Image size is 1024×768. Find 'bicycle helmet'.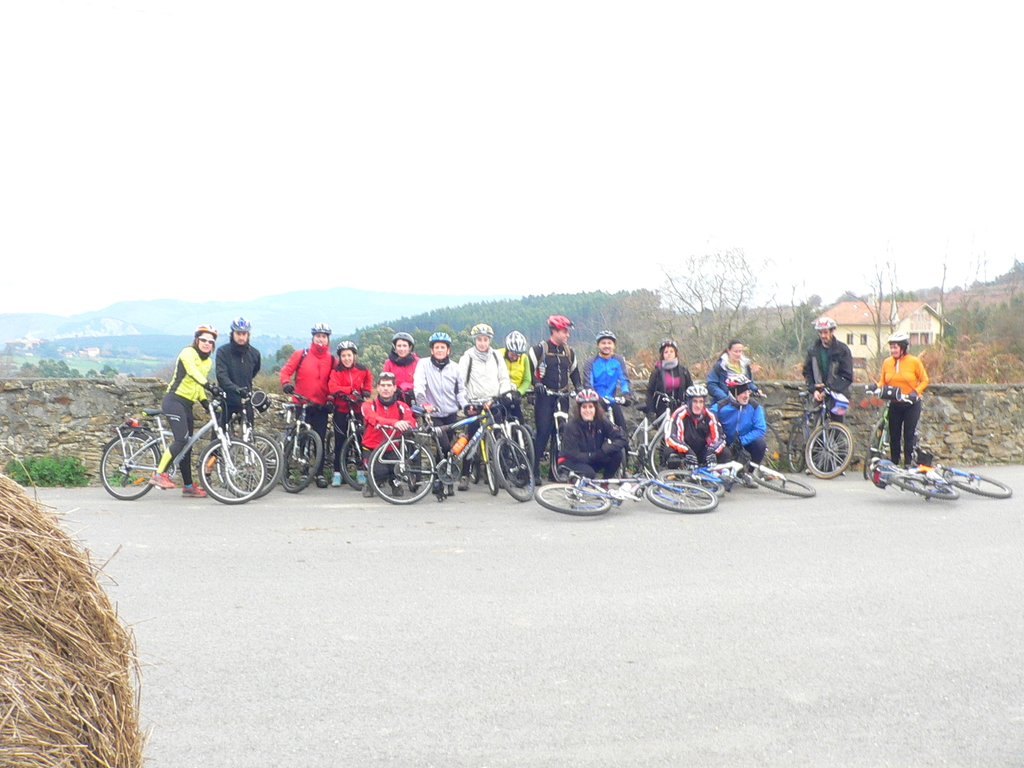
(572, 388, 602, 423).
